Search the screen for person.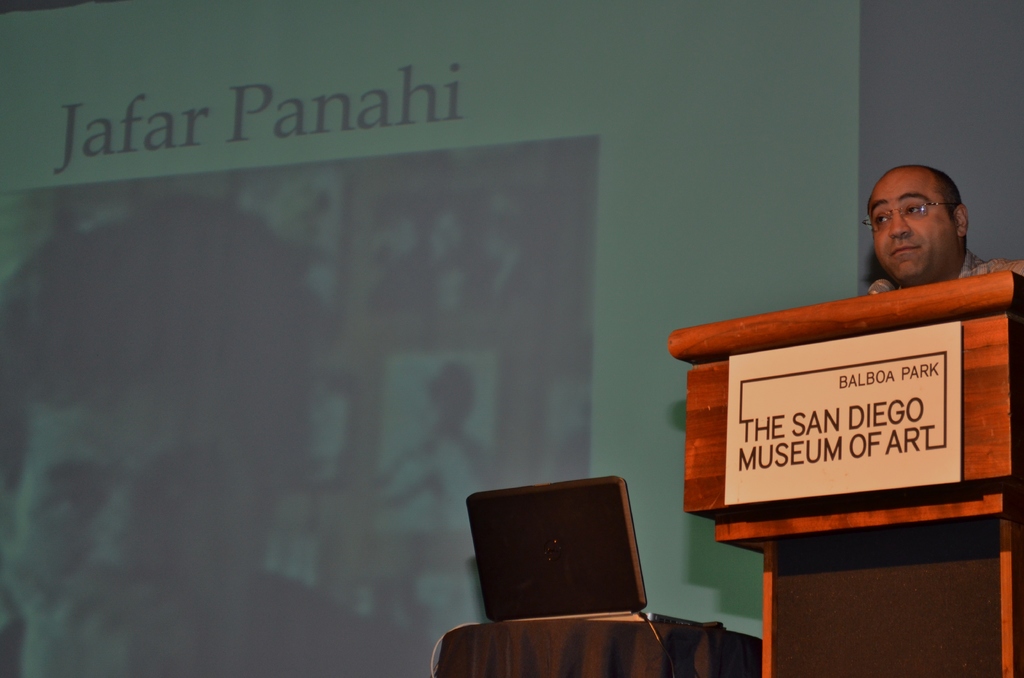
Found at {"left": 0, "top": 192, "right": 415, "bottom": 677}.
